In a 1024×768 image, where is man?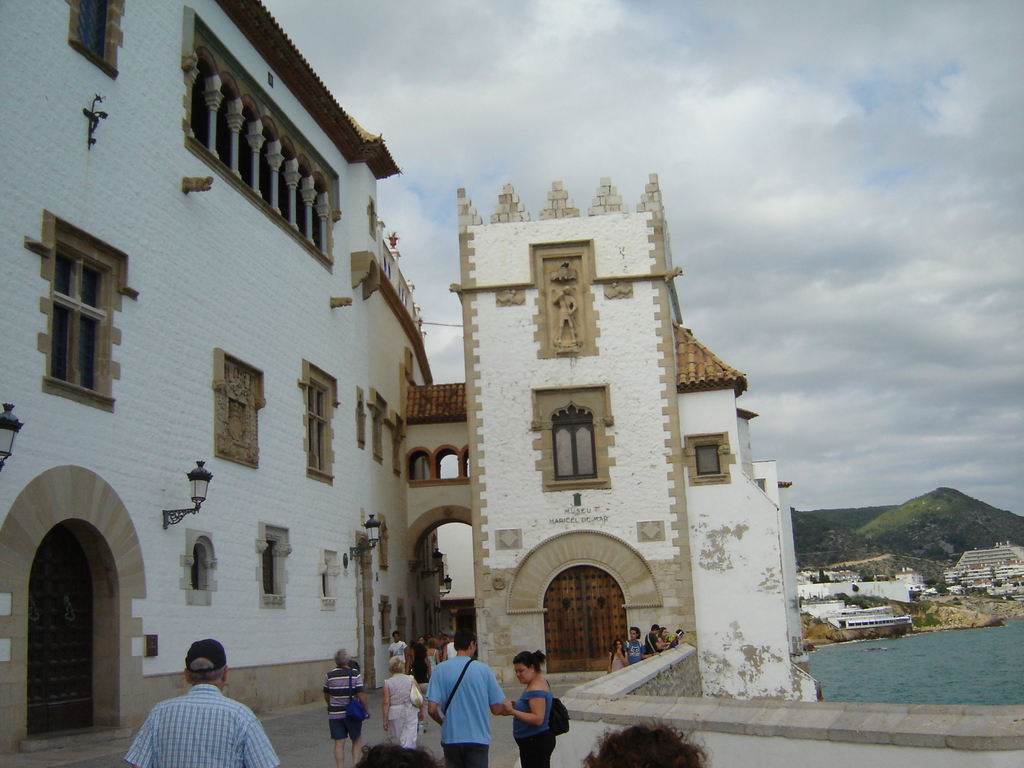
pyautogui.locateOnScreen(125, 646, 263, 767).
